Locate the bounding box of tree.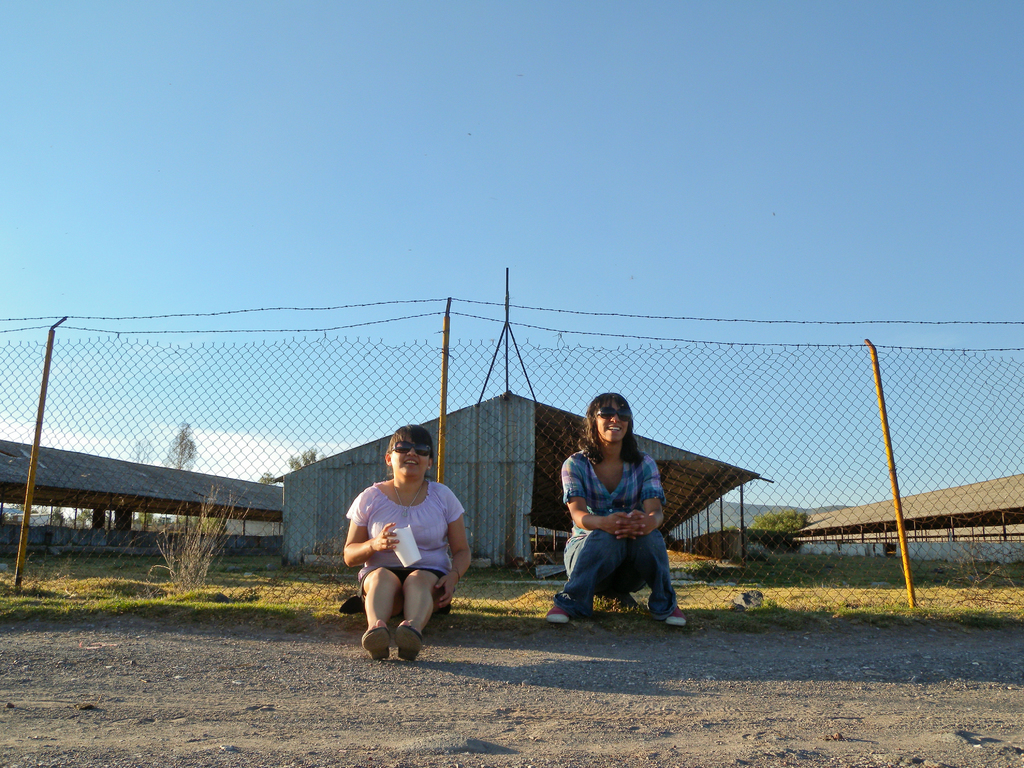
Bounding box: (x1=749, y1=511, x2=801, y2=531).
